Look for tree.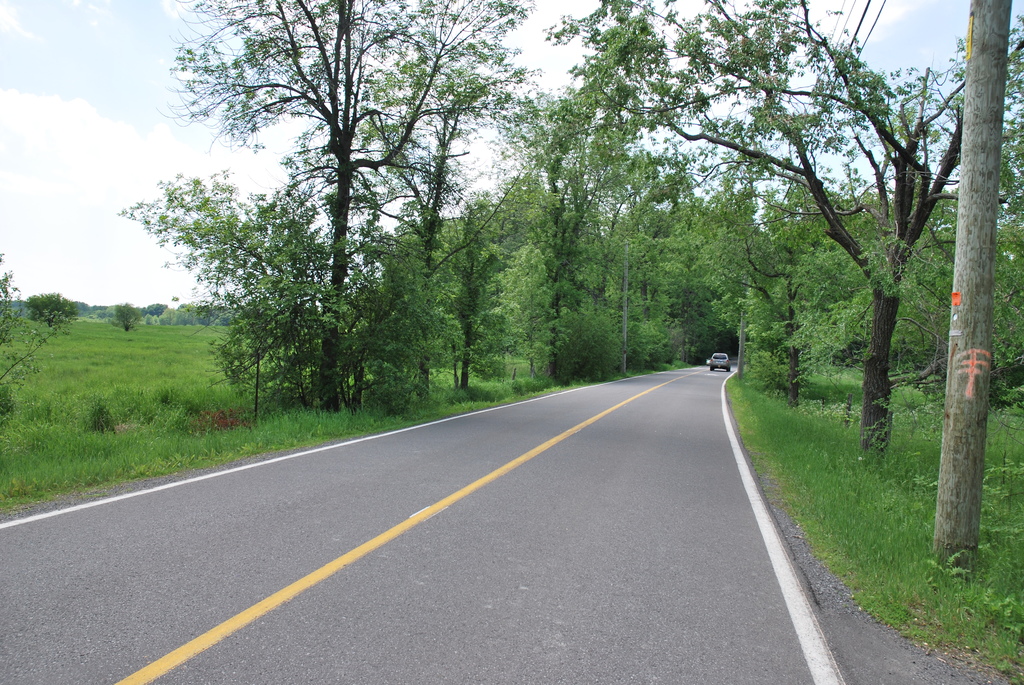
Found: [555, 0, 1023, 462].
